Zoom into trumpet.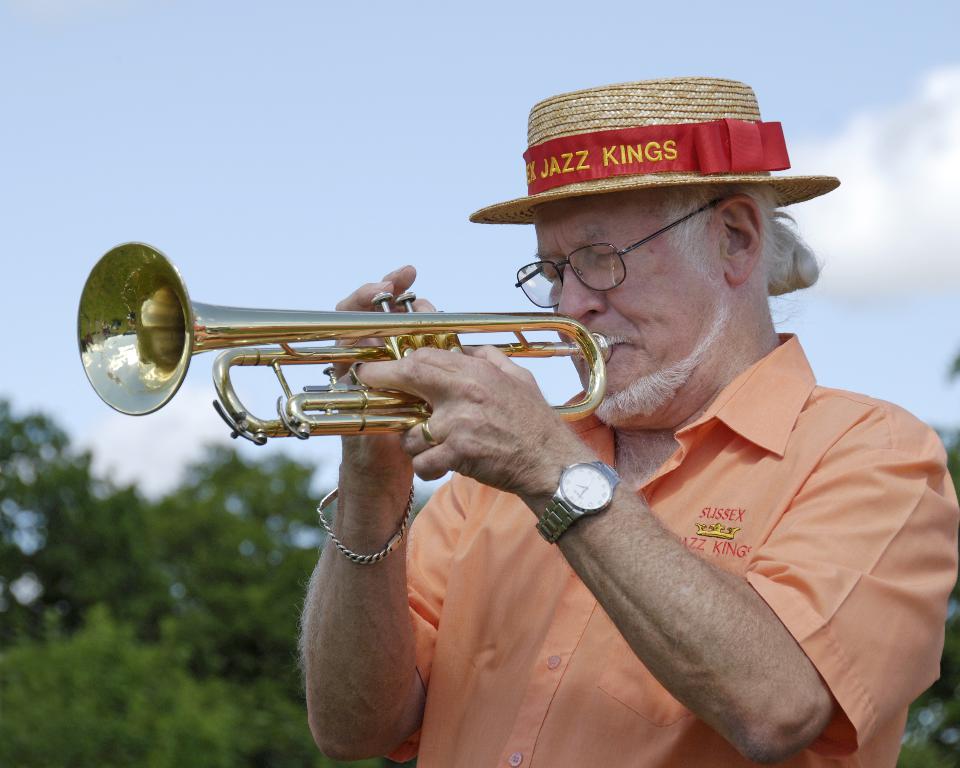
Zoom target: <region>77, 242, 610, 446</region>.
